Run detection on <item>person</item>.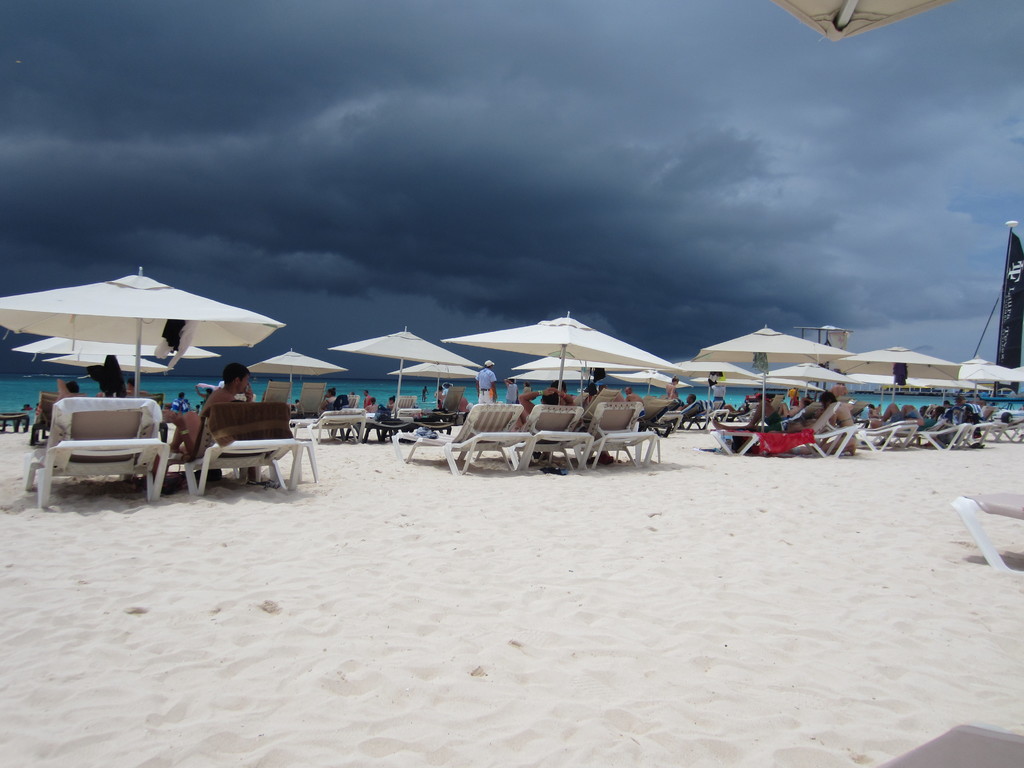
Result: [x1=470, y1=359, x2=499, y2=403].
